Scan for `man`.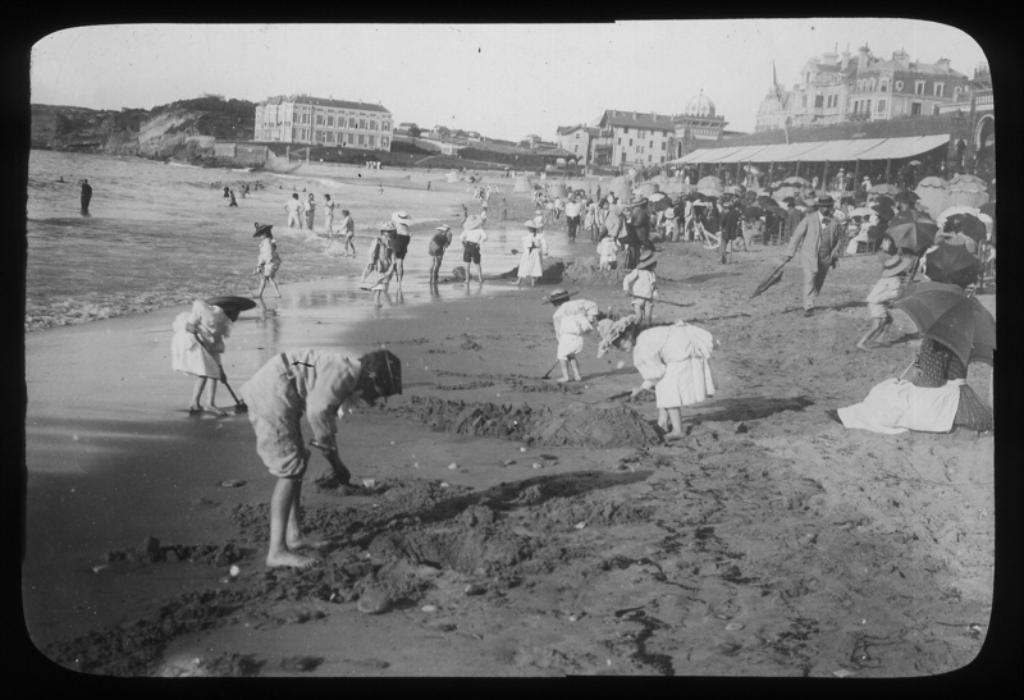
Scan result: [233, 343, 411, 568].
